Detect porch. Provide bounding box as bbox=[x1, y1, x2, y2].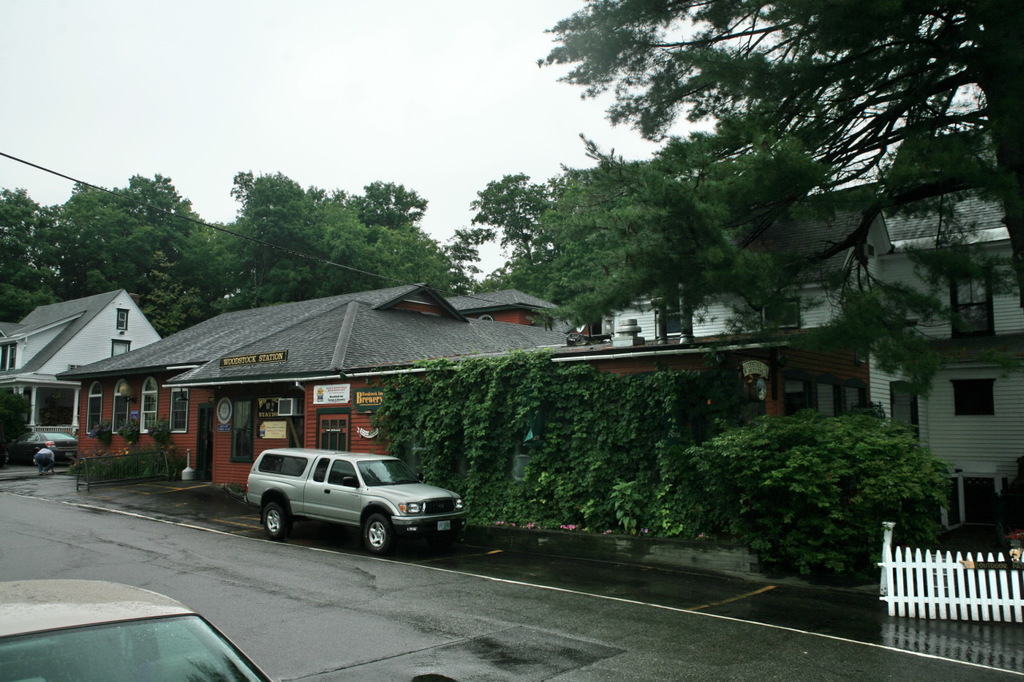
bbox=[18, 419, 88, 462].
